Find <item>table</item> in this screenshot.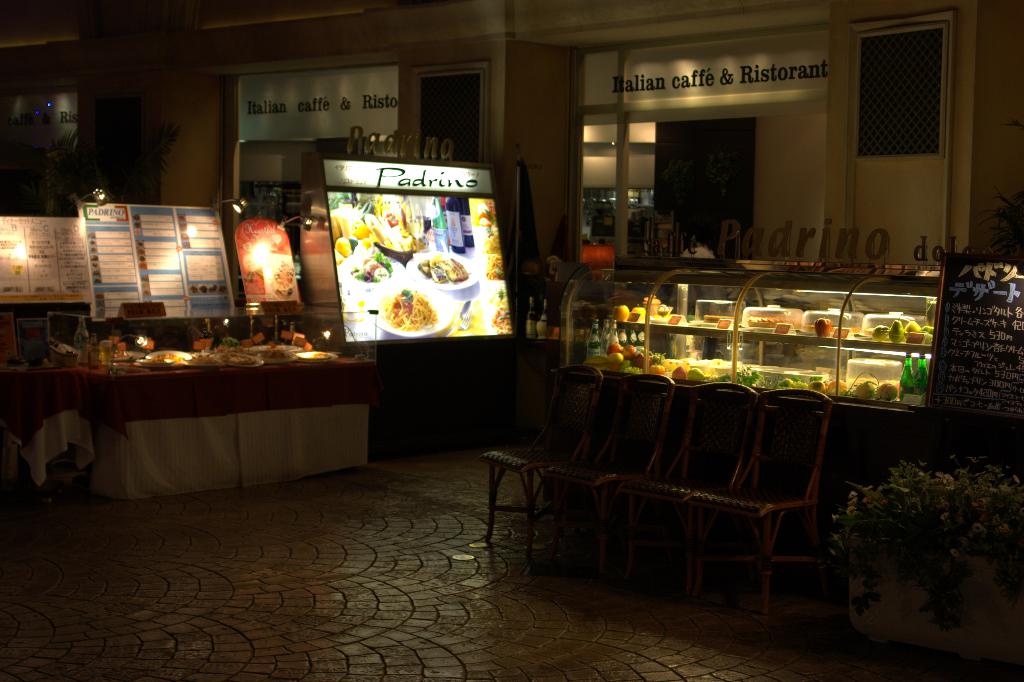
The bounding box for <item>table</item> is (0,357,369,505).
